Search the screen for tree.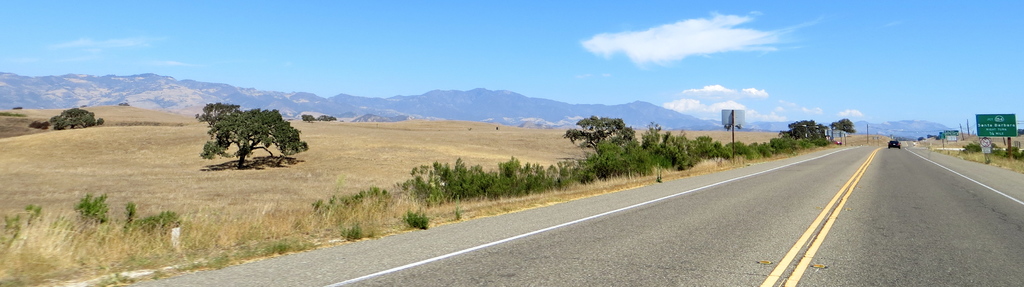
Found at 193:101:301:167.
